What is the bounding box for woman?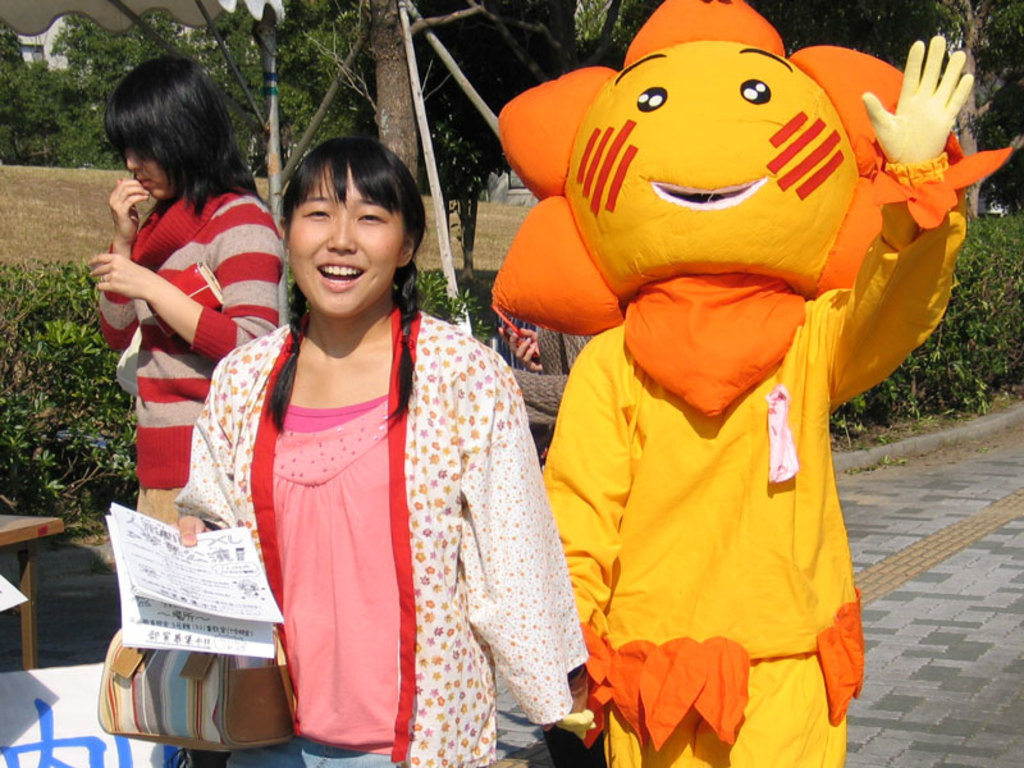
rect(164, 138, 599, 767).
